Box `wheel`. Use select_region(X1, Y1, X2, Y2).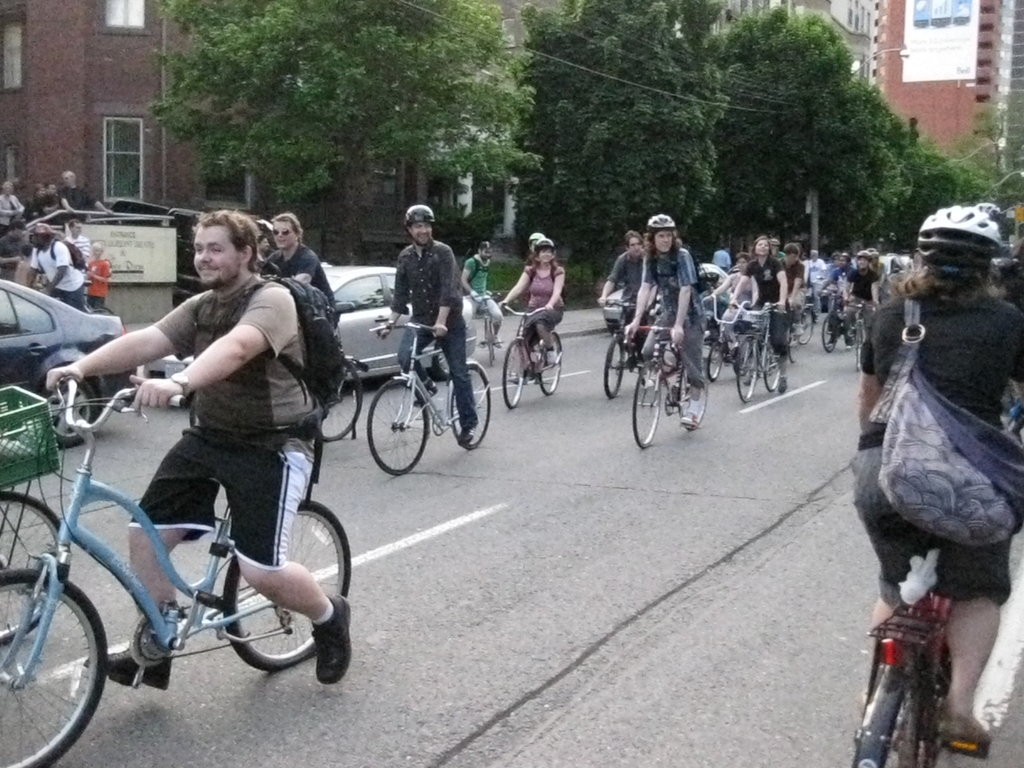
select_region(315, 350, 366, 440).
